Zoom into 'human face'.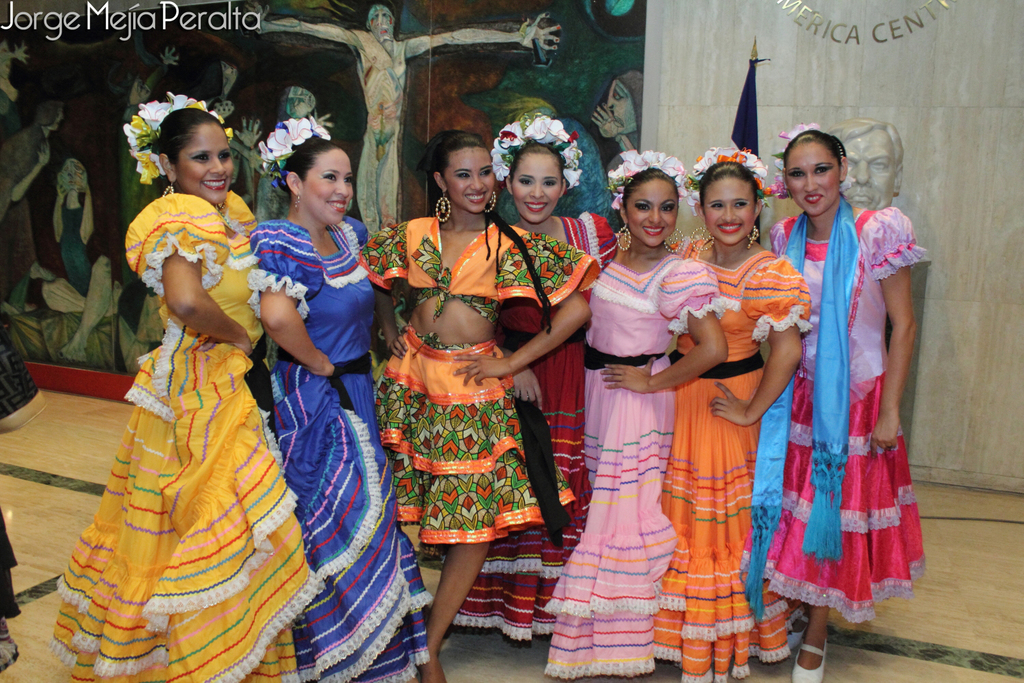
Zoom target: 705,176,758,245.
